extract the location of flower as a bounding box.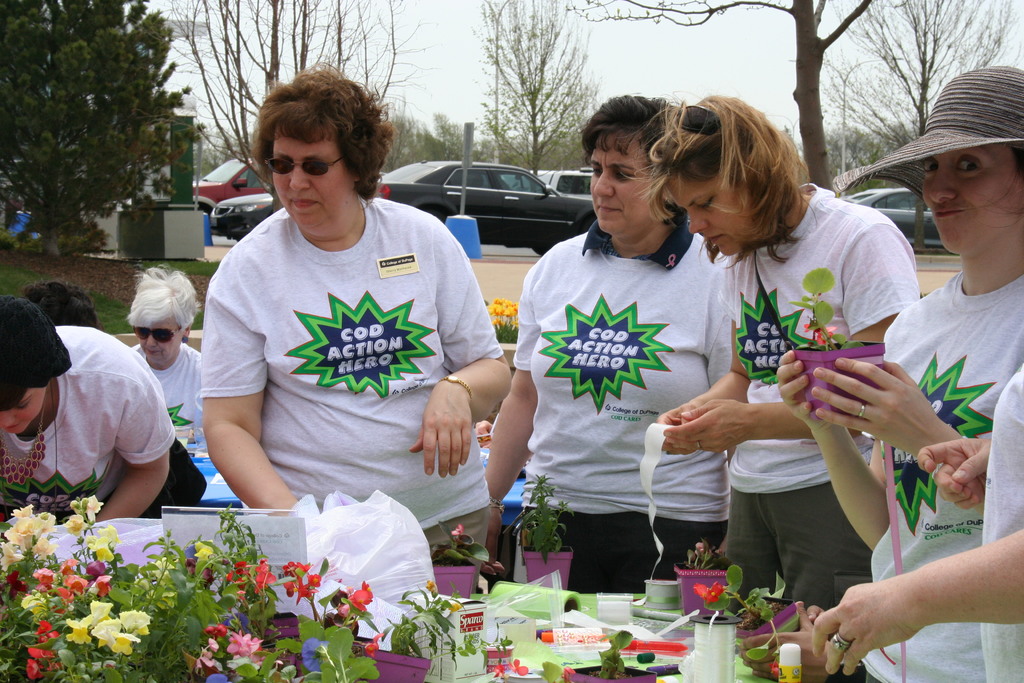
crop(492, 664, 505, 678).
